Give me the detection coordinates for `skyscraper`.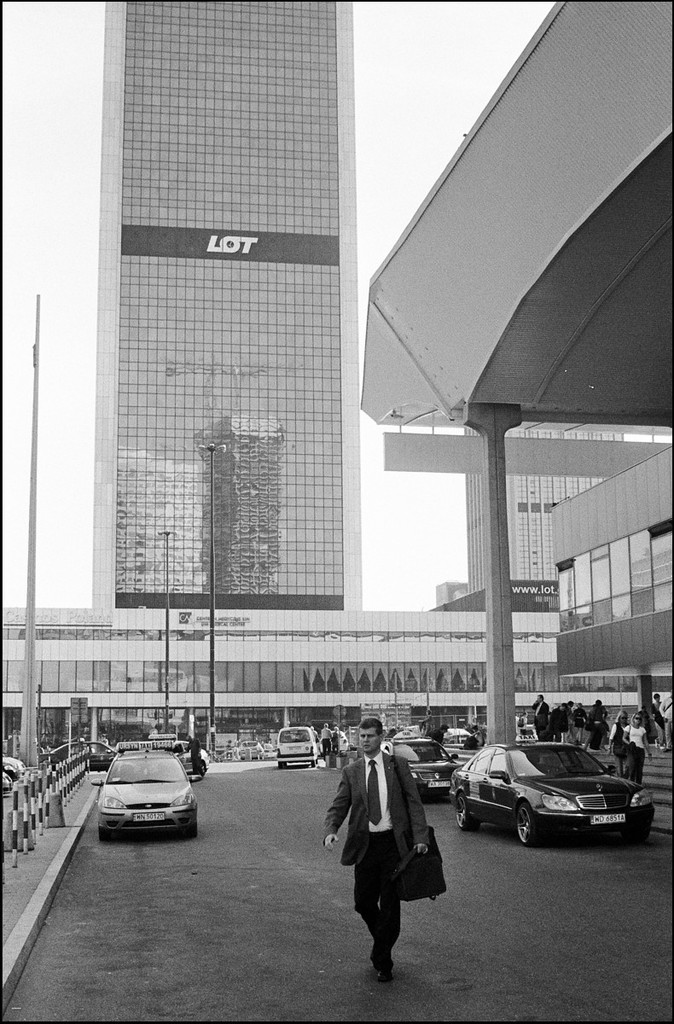
BBox(11, 4, 495, 793).
